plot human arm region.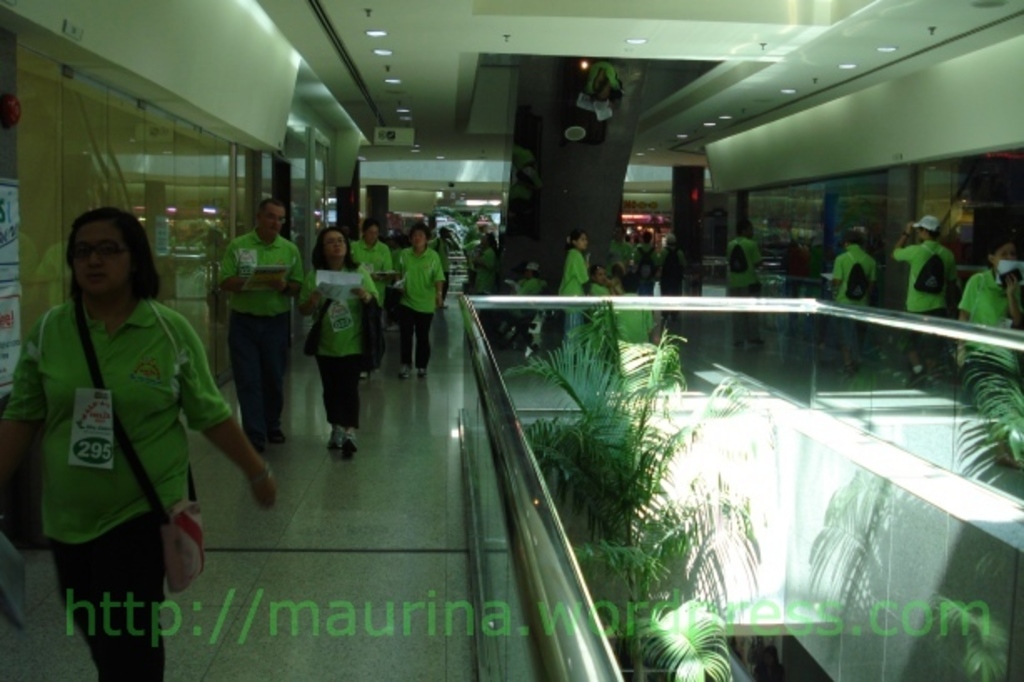
Plotted at <region>884, 218, 917, 262</region>.
